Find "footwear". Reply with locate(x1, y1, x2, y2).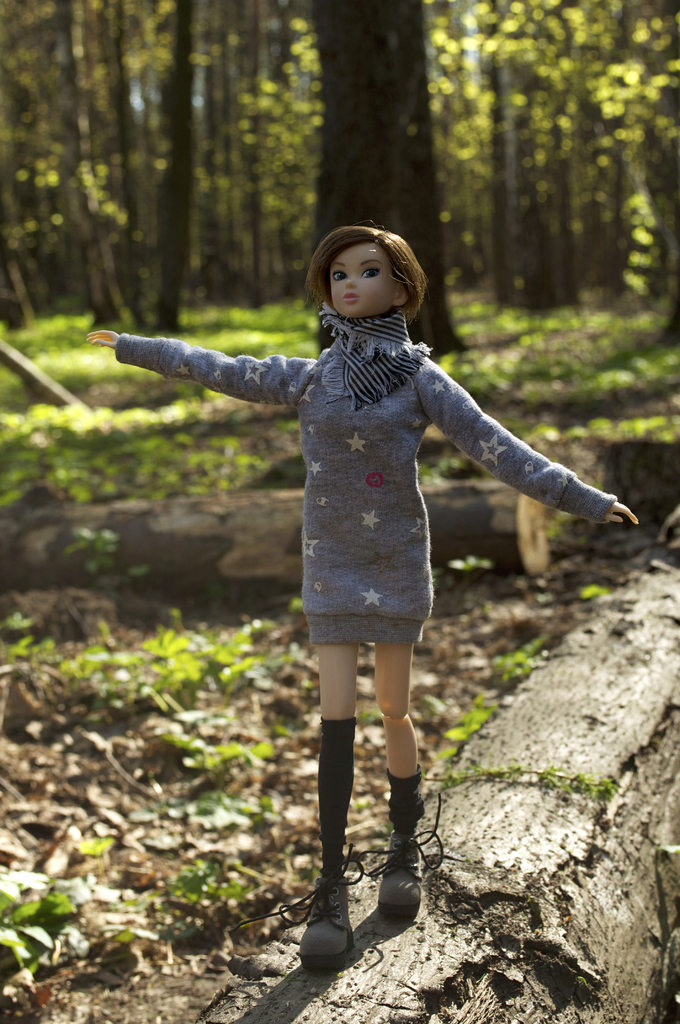
locate(238, 844, 369, 966).
